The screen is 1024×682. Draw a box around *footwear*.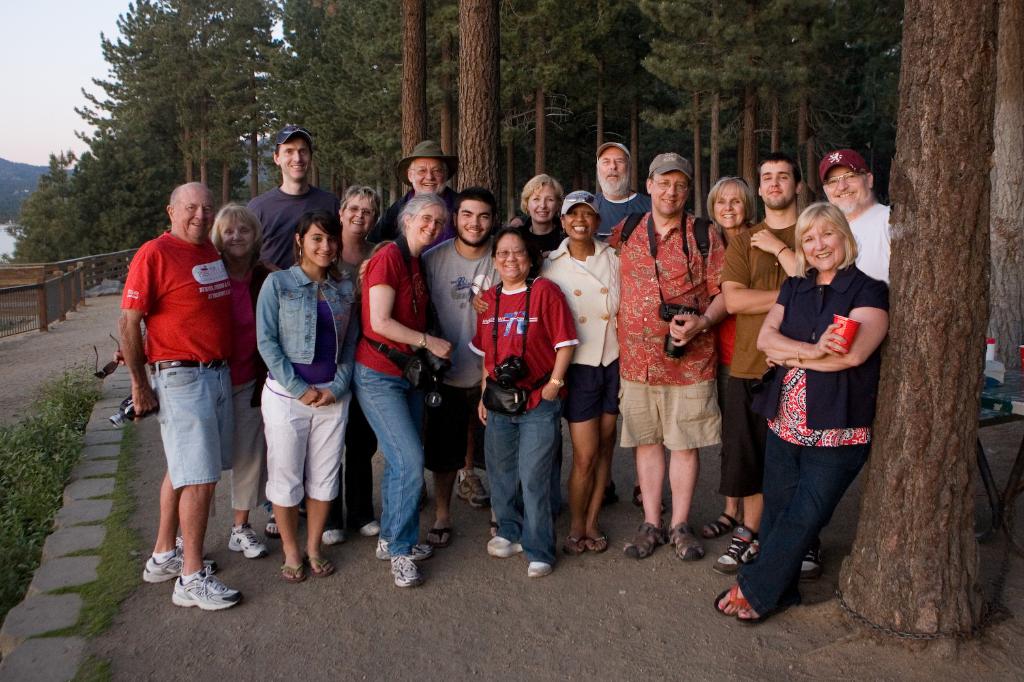
374:540:433:559.
